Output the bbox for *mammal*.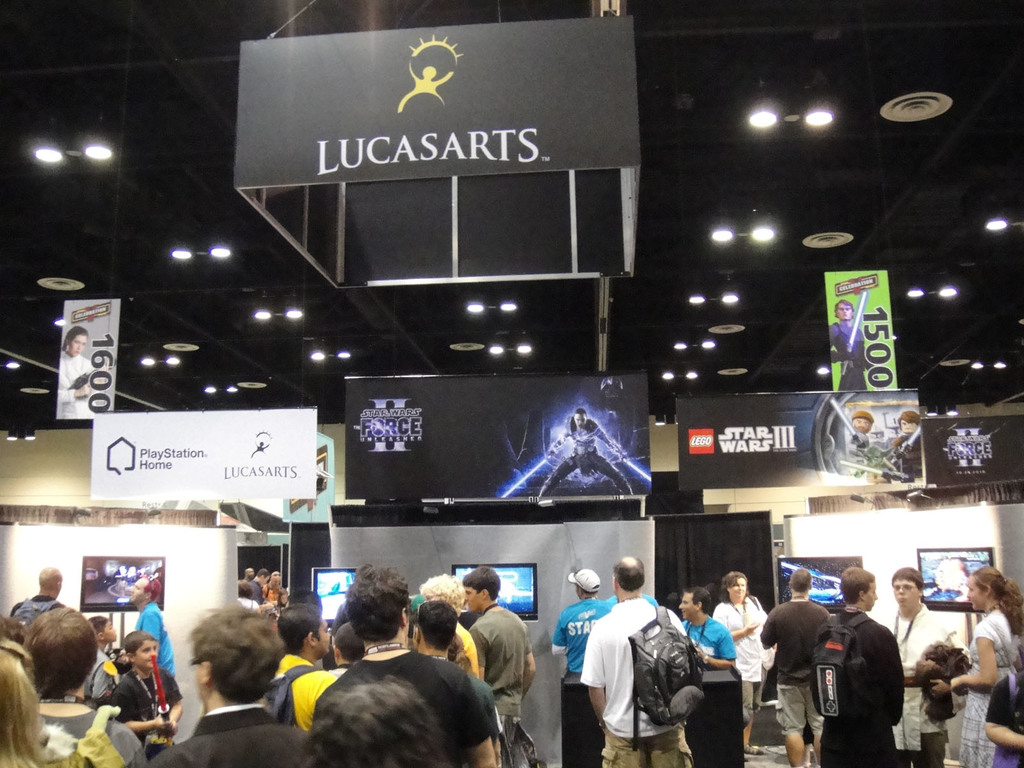
<box>673,588,735,671</box>.
